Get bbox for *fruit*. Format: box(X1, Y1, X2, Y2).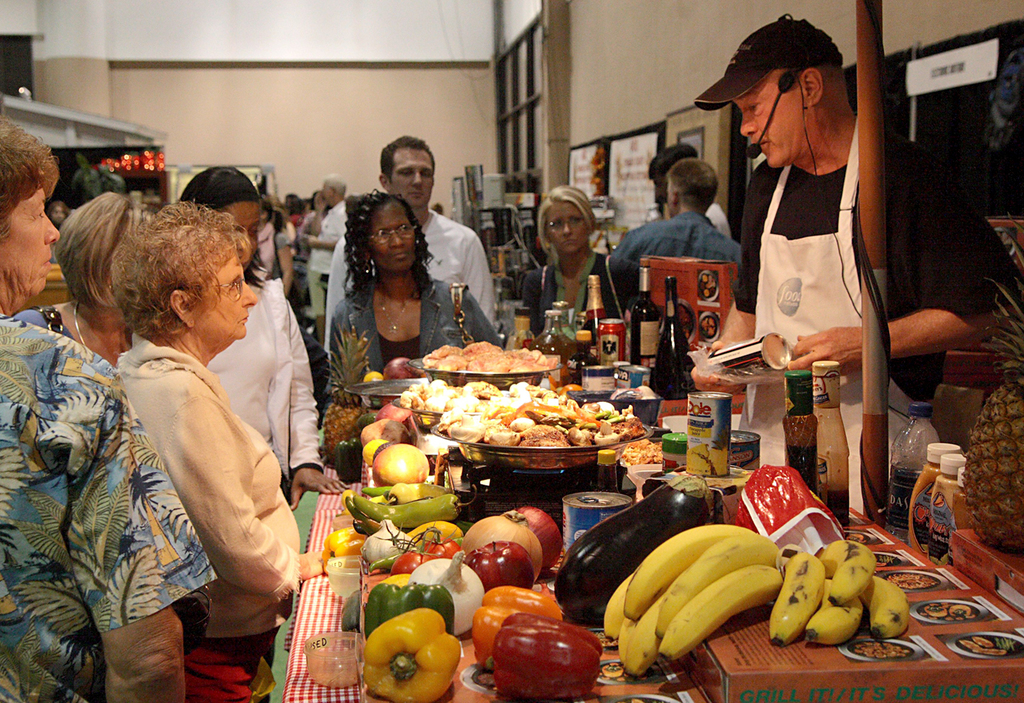
box(390, 533, 457, 578).
